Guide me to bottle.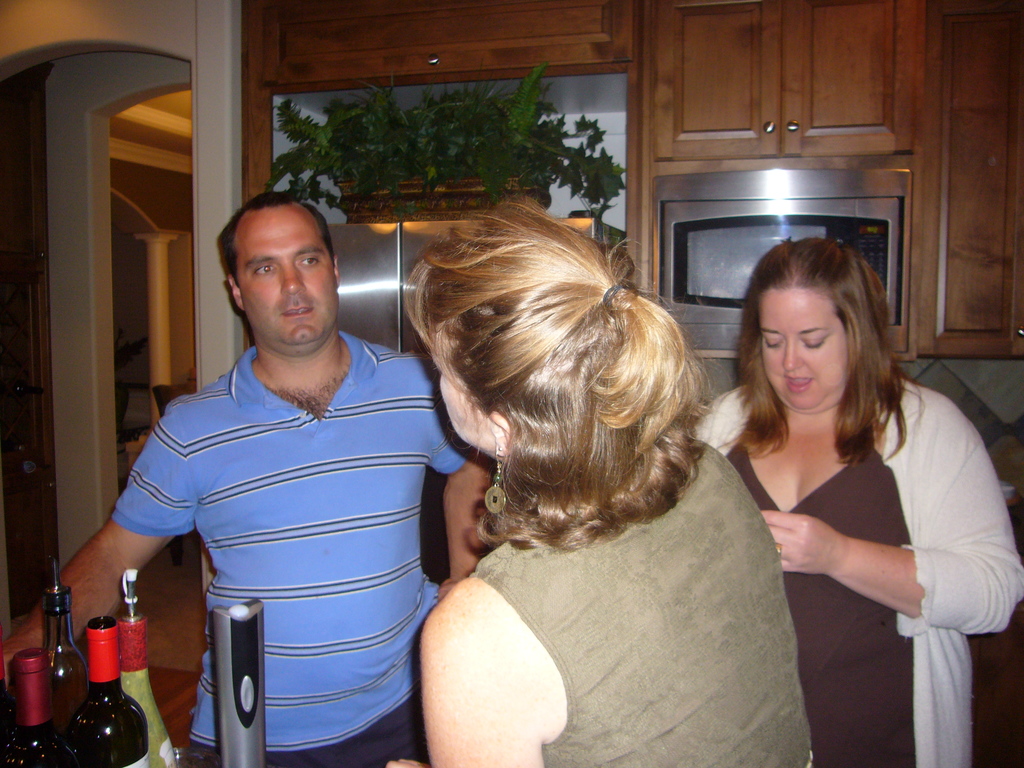
Guidance: 33/574/86/766.
